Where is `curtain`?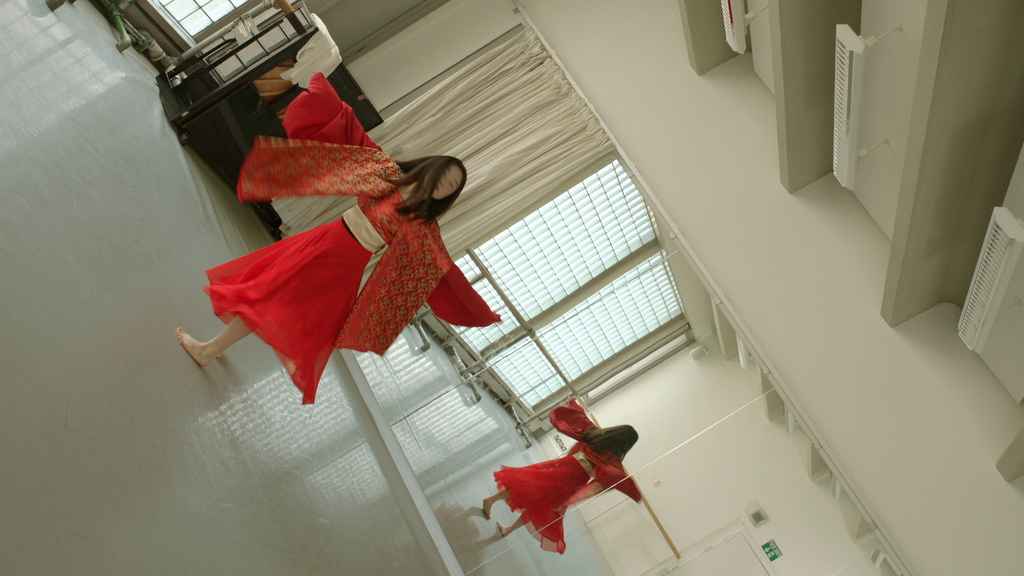
[271,32,620,257].
